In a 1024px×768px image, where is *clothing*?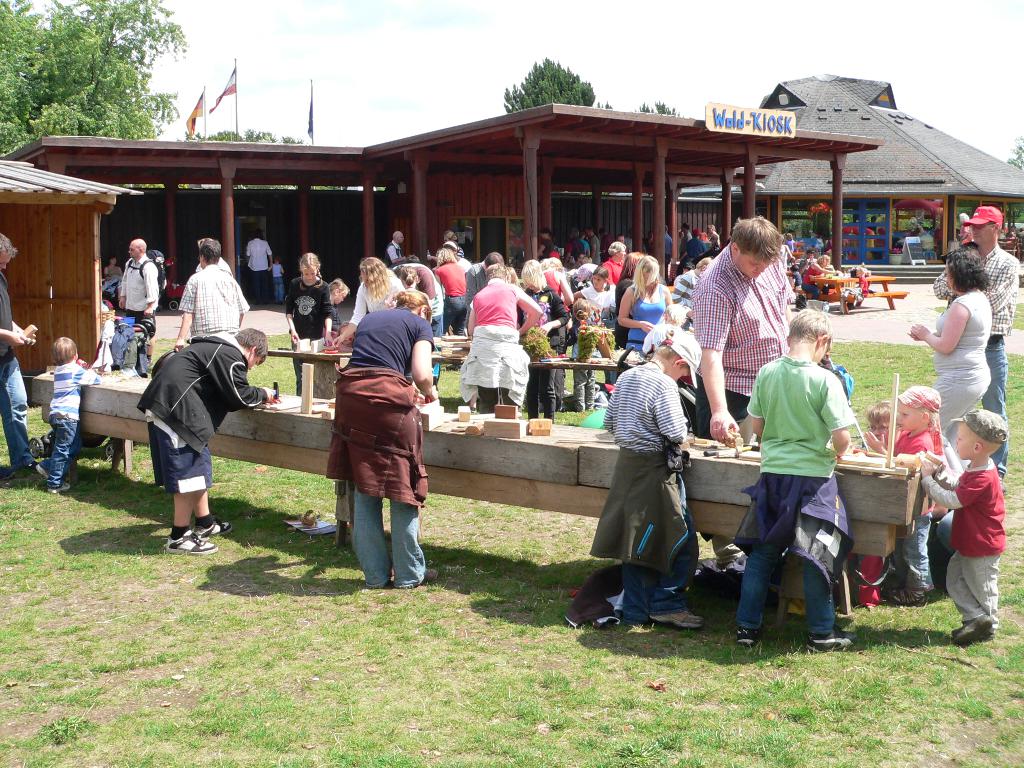
(left=799, top=257, right=813, bottom=276).
